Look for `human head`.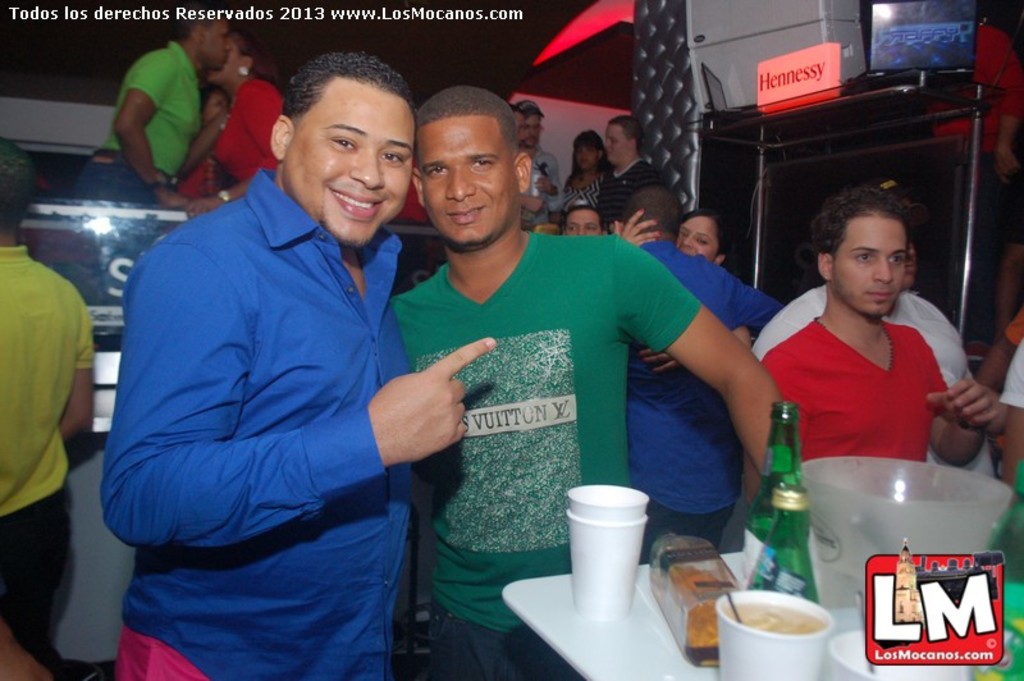
Found: x1=515, y1=101, x2=527, y2=145.
